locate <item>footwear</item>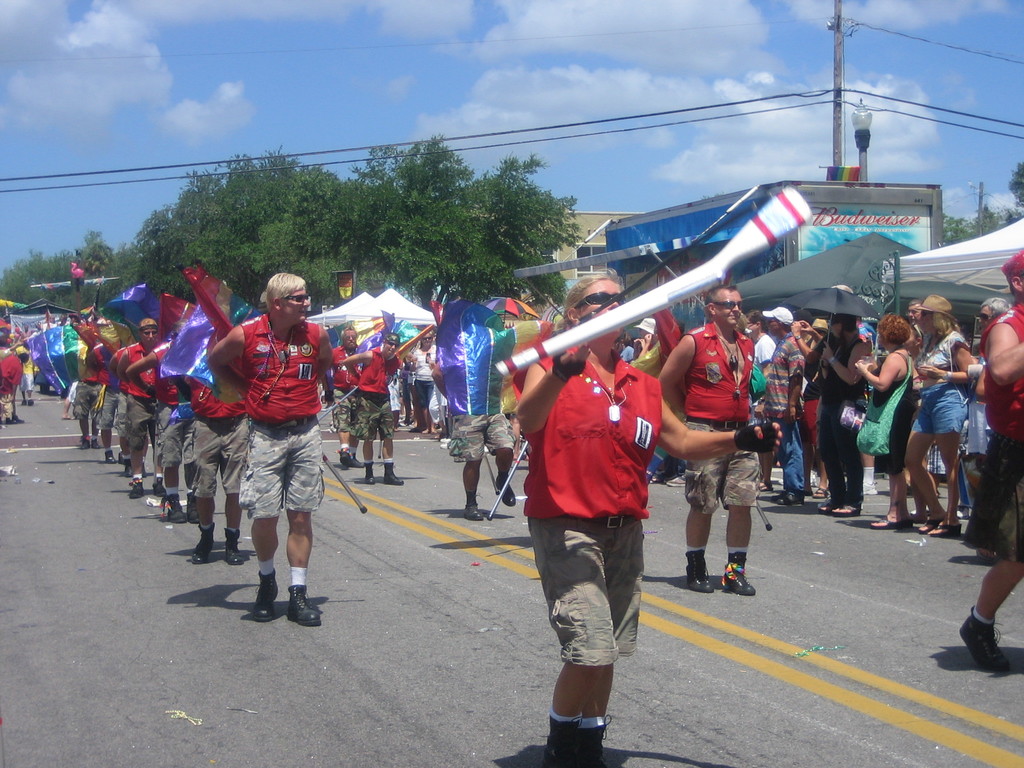
Rect(123, 461, 131, 477)
